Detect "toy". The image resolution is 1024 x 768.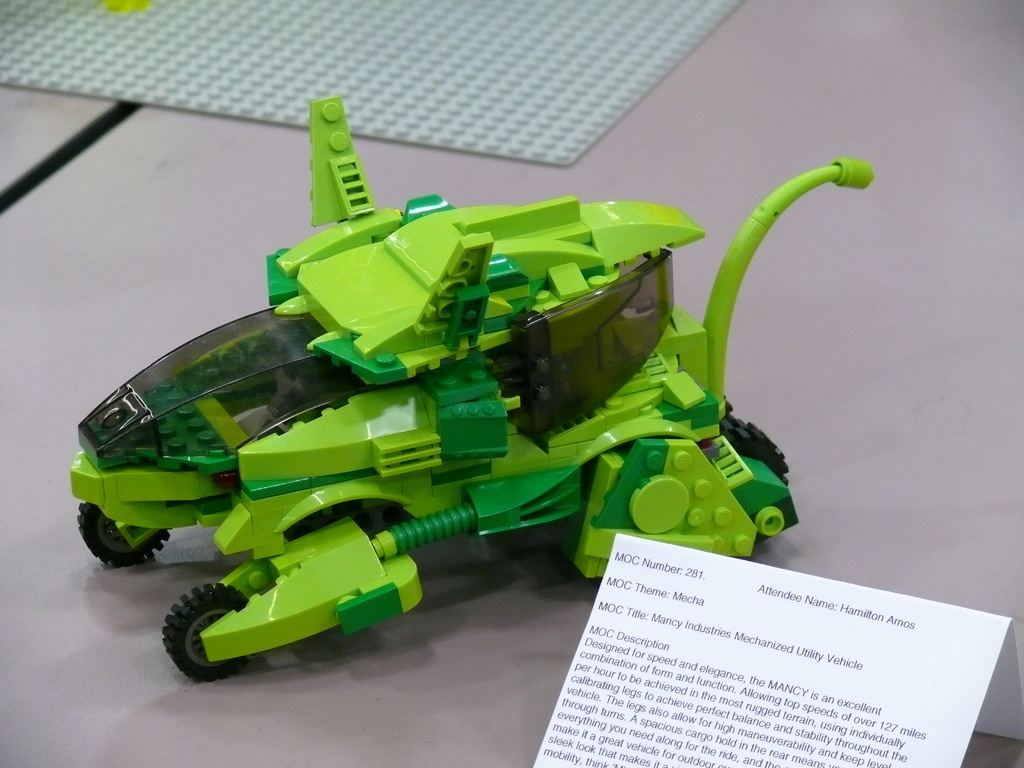
<region>74, 139, 878, 668</region>.
